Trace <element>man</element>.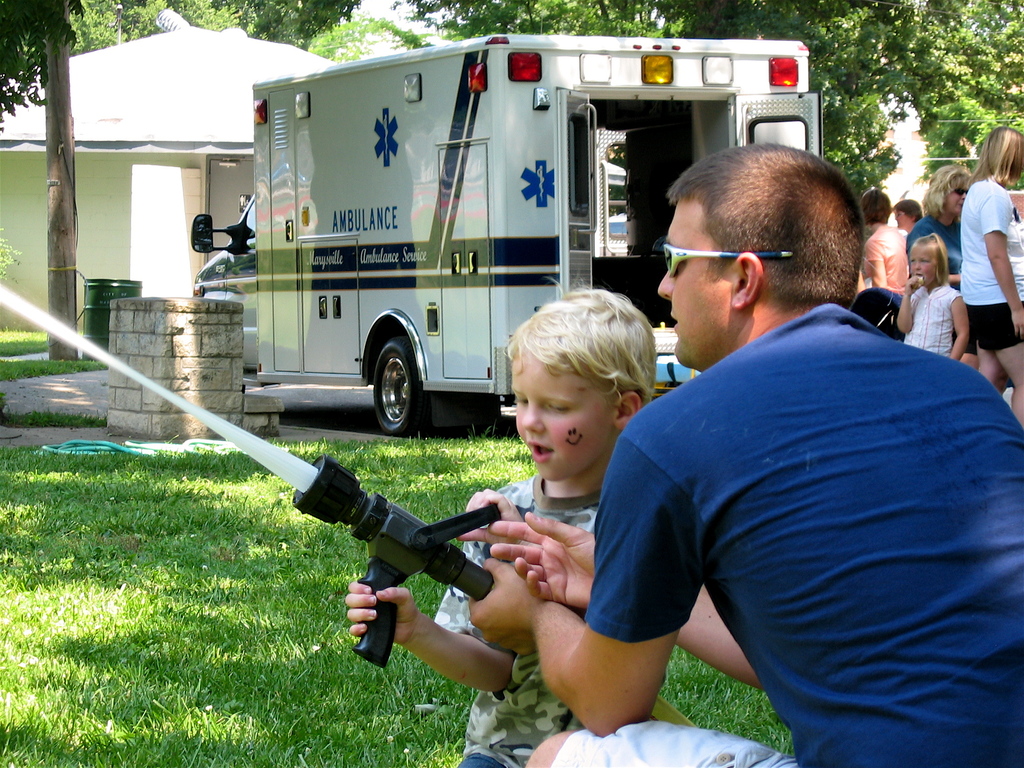
Traced to {"left": 463, "top": 147, "right": 1023, "bottom": 767}.
